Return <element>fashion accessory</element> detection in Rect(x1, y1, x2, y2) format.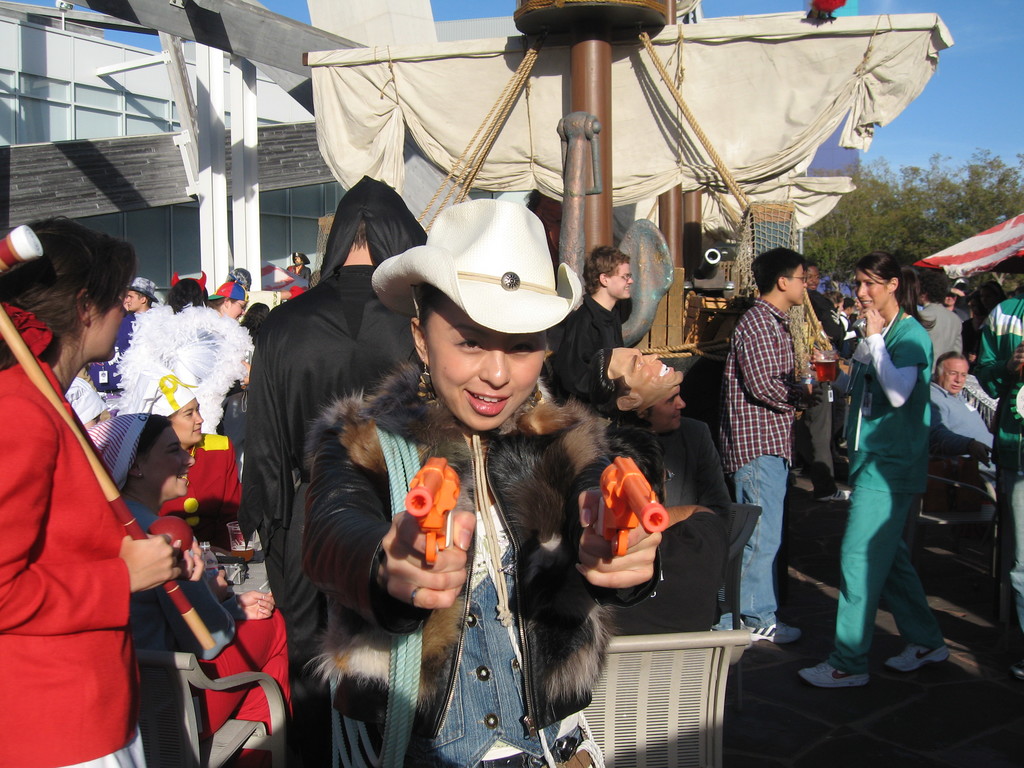
Rect(369, 193, 587, 332).
